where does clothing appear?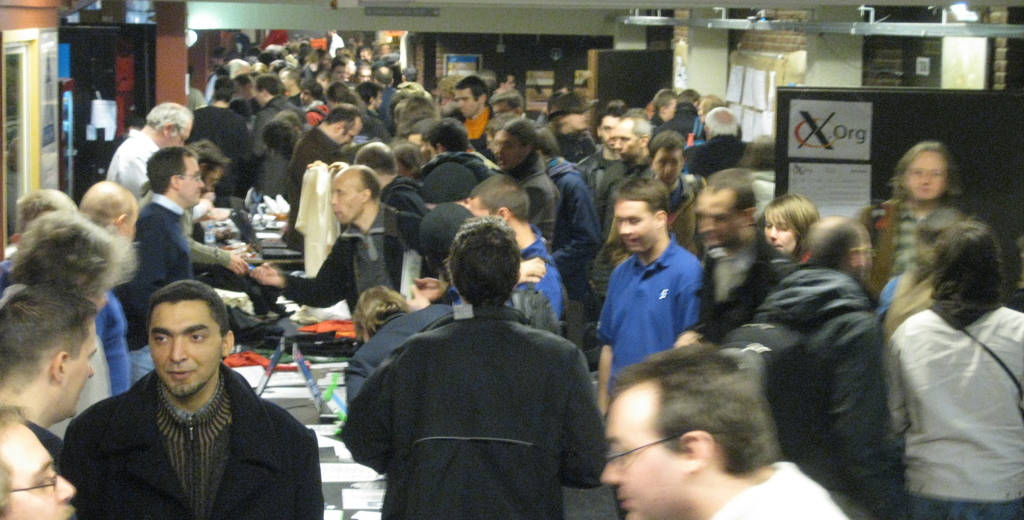
Appears at [752, 264, 886, 492].
